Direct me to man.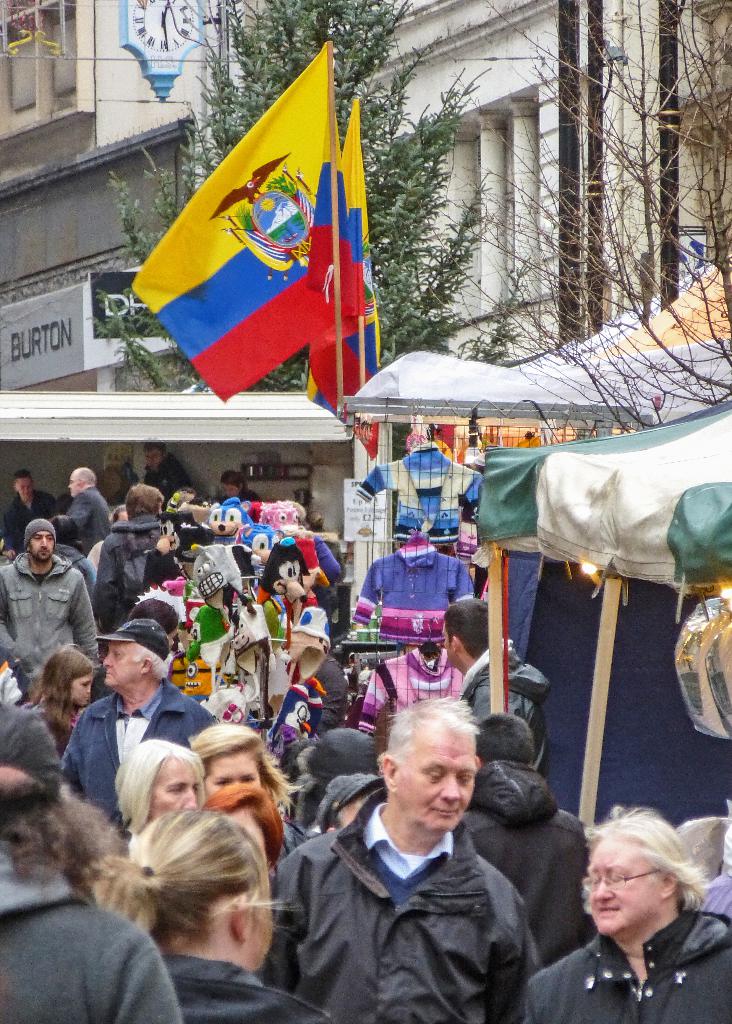
Direction: locate(278, 698, 578, 1012).
